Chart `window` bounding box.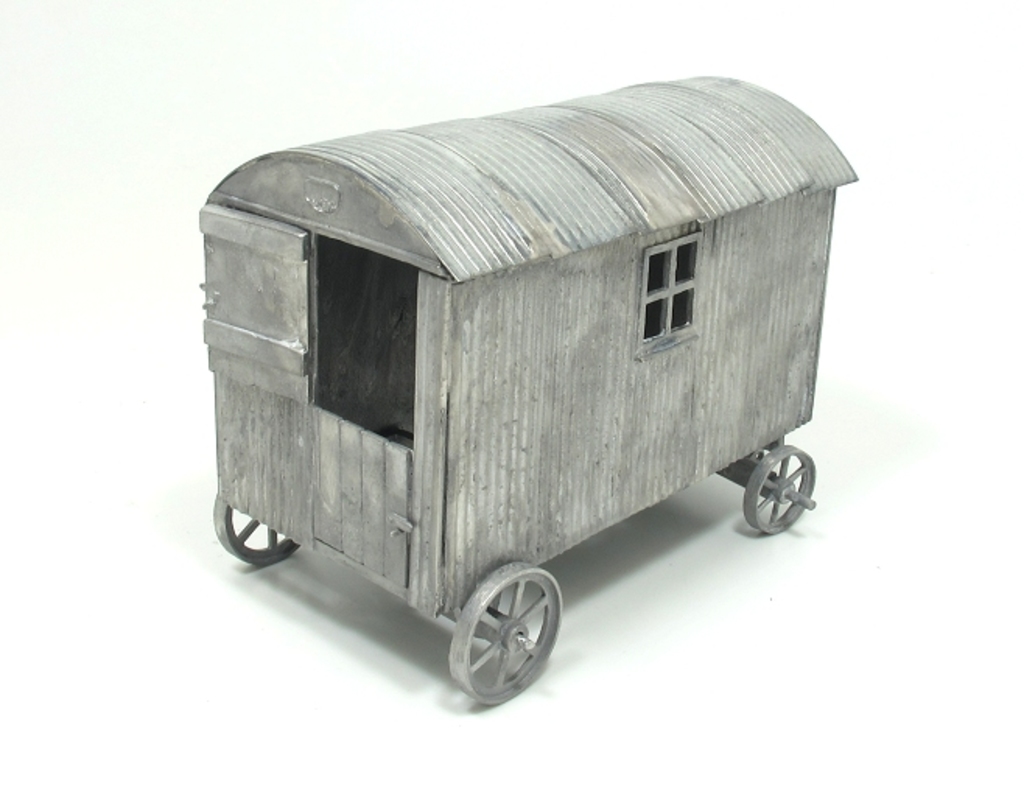
Charted: 647:233:705:342.
